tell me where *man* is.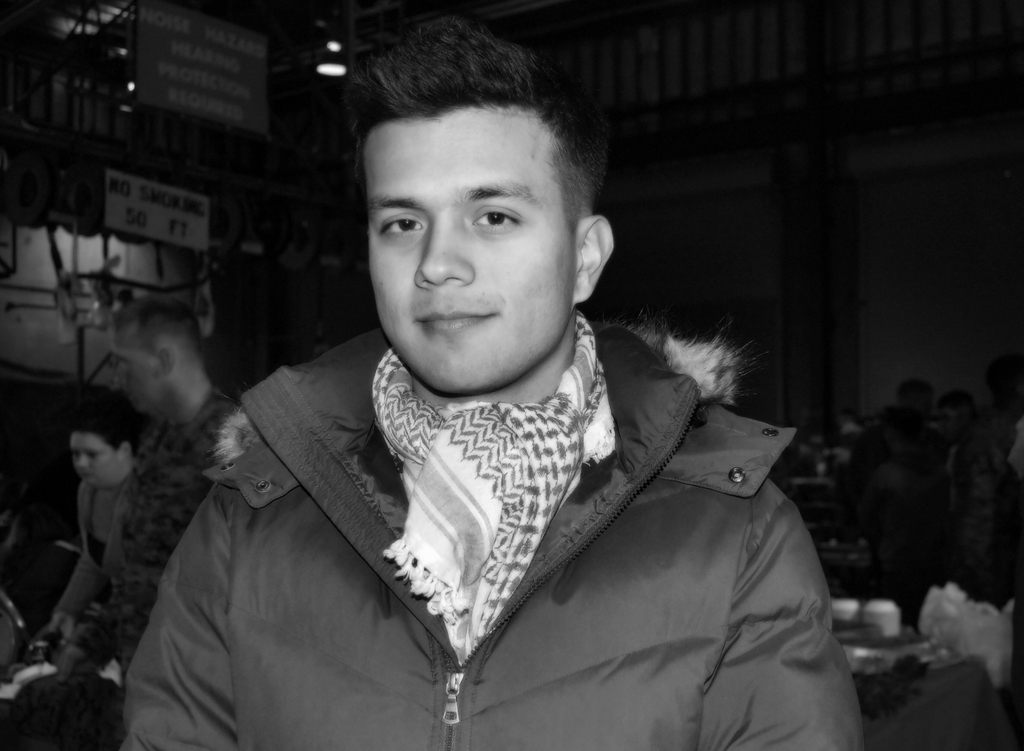
*man* is at {"left": 124, "top": 43, "right": 886, "bottom": 730}.
